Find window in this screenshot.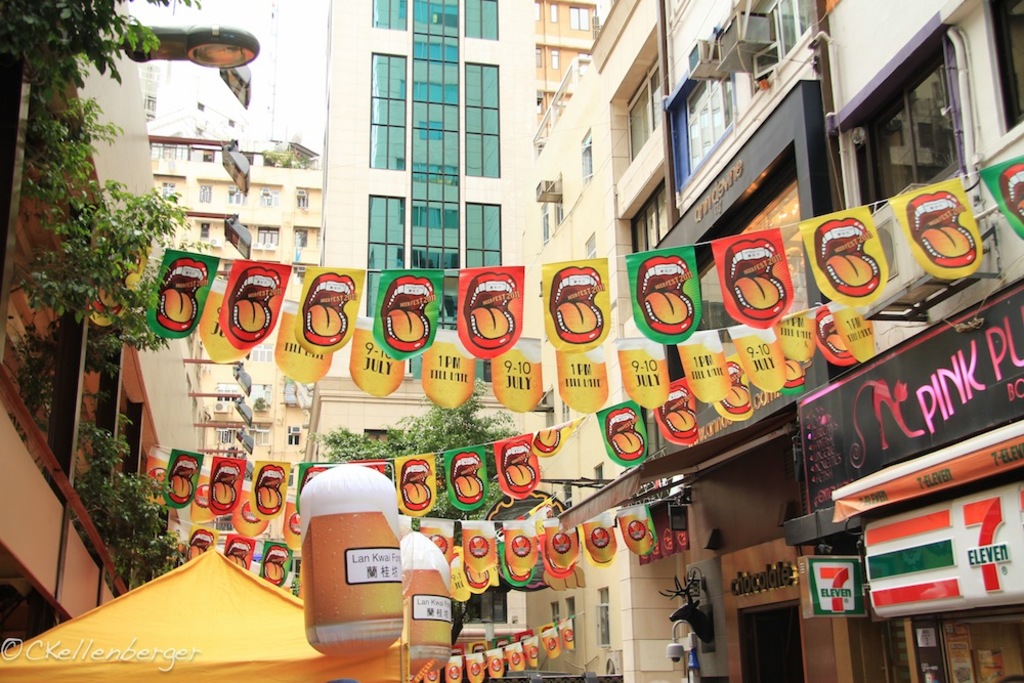
The bounding box for window is [left=657, top=70, right=728, bottom=191].
